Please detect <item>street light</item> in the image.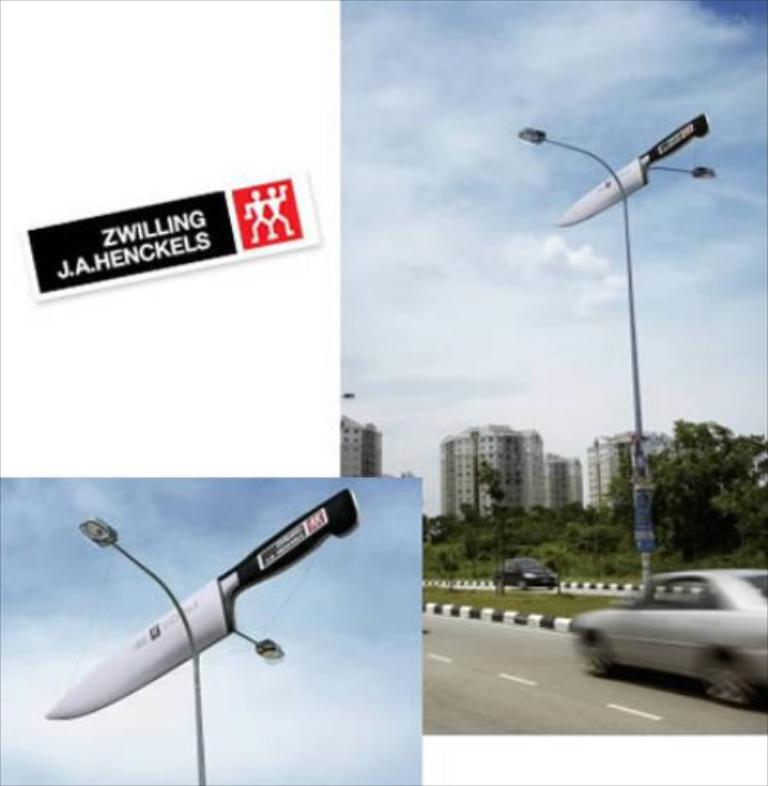
rect(513, 129, 713, 582).
